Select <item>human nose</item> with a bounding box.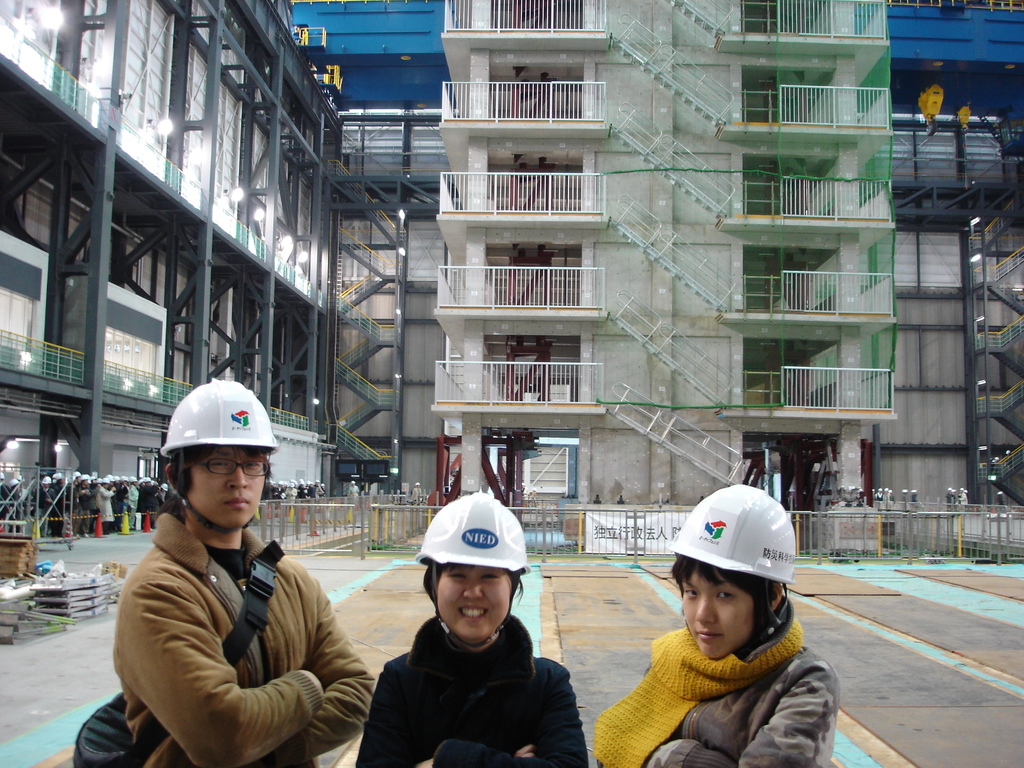
bbox=(692, 596, 711, 627).
